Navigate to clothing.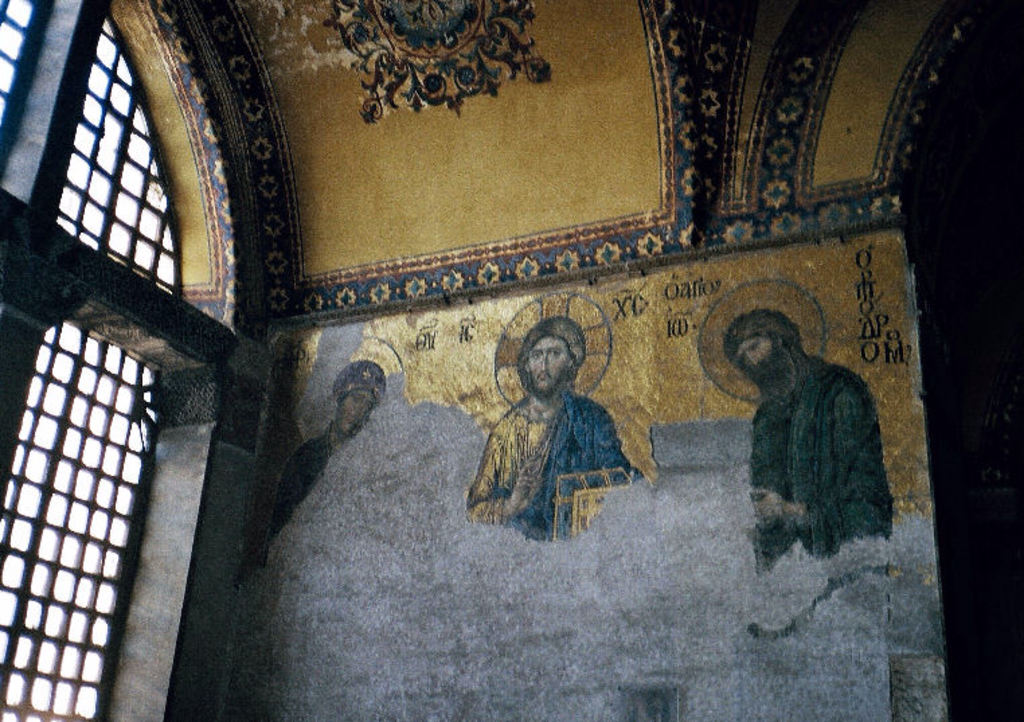
Navigation target: <region>472, 343, 646, 549</region>.
